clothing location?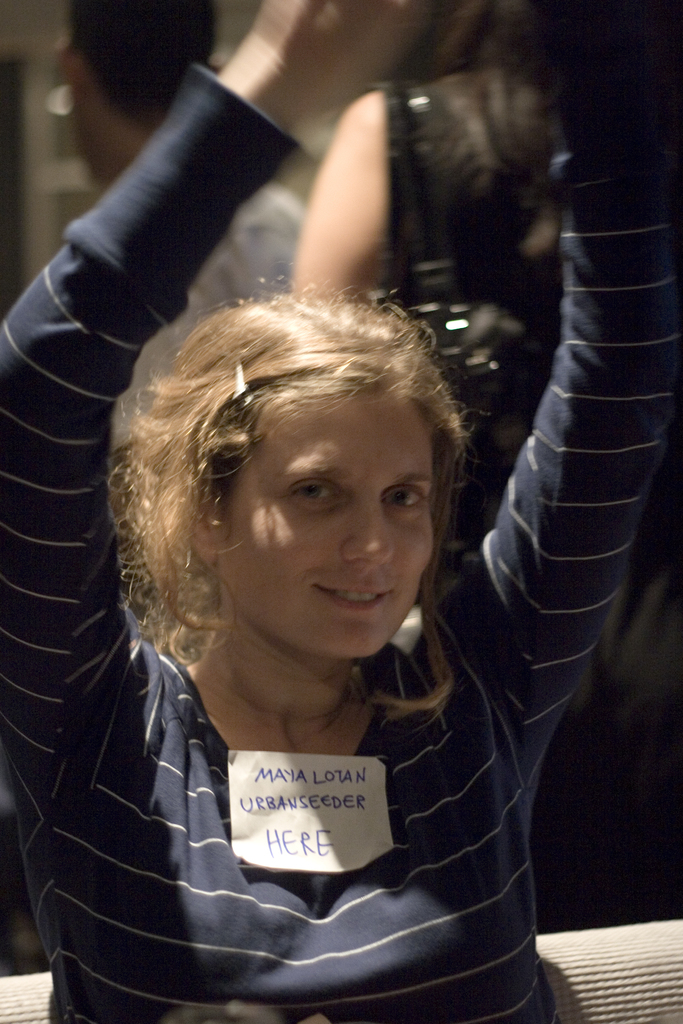
detection(374, 80, 682, 920)
